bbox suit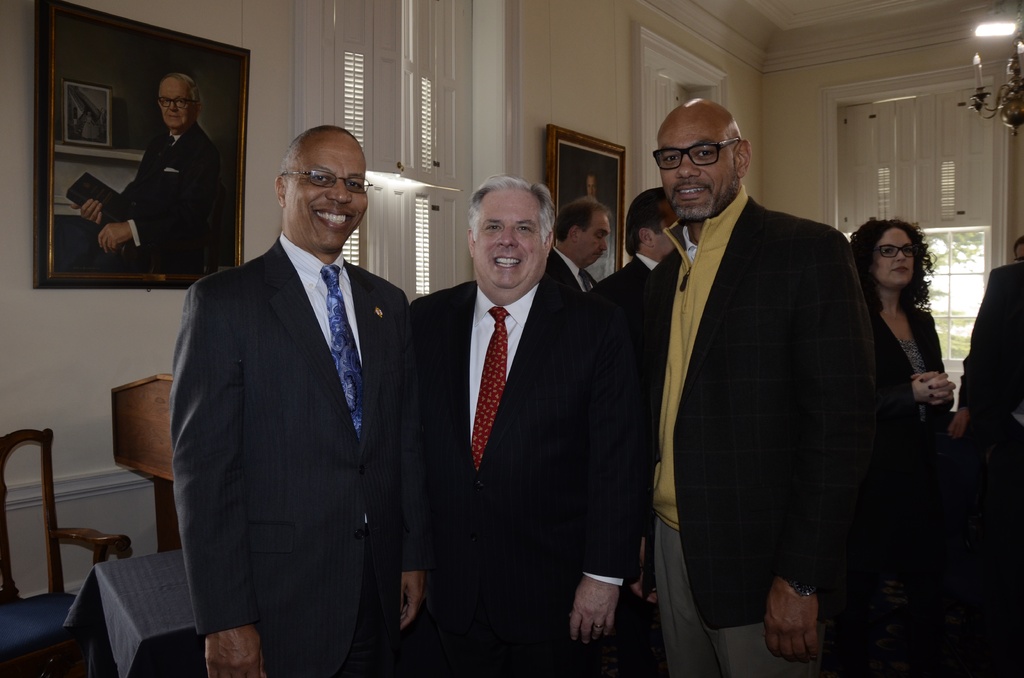
select_region(618, 106, 880, 665)
